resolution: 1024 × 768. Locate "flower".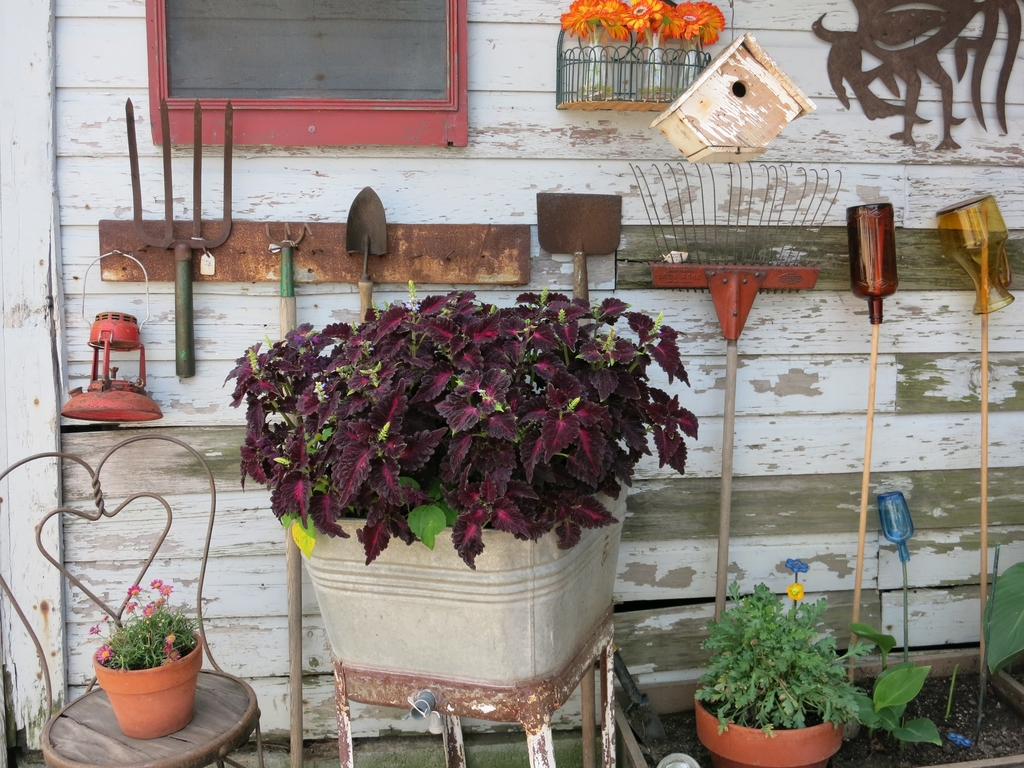
box=[88, 621, 98, 637].
